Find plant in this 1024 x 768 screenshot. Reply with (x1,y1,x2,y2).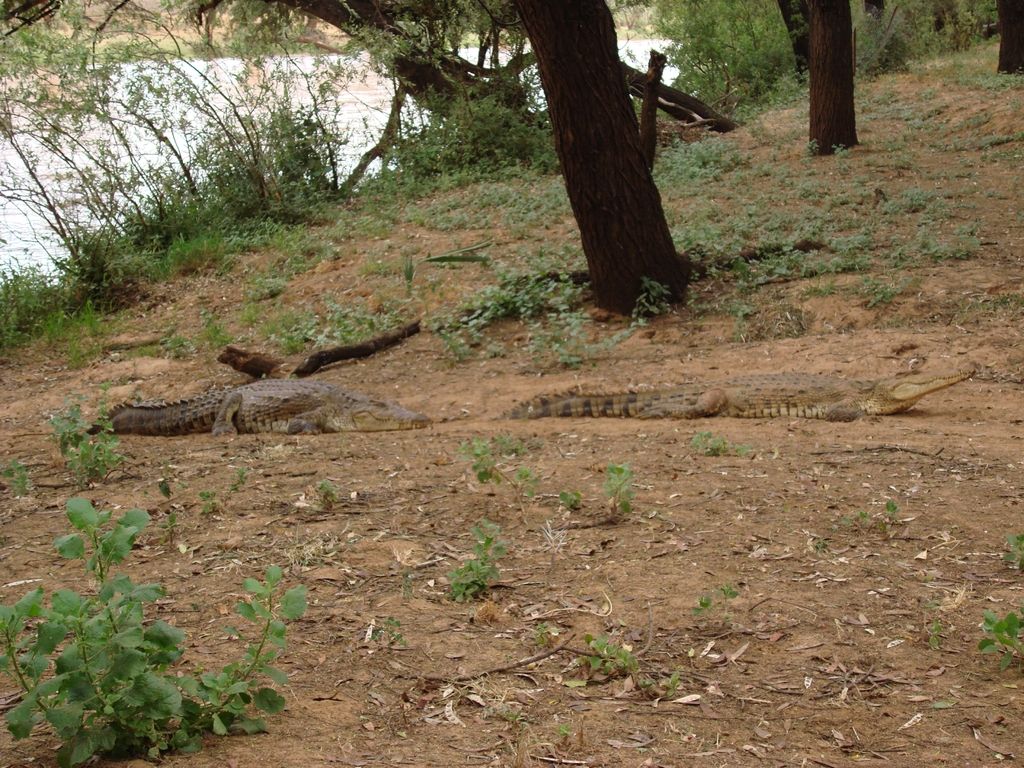
(563,719,577,752).
